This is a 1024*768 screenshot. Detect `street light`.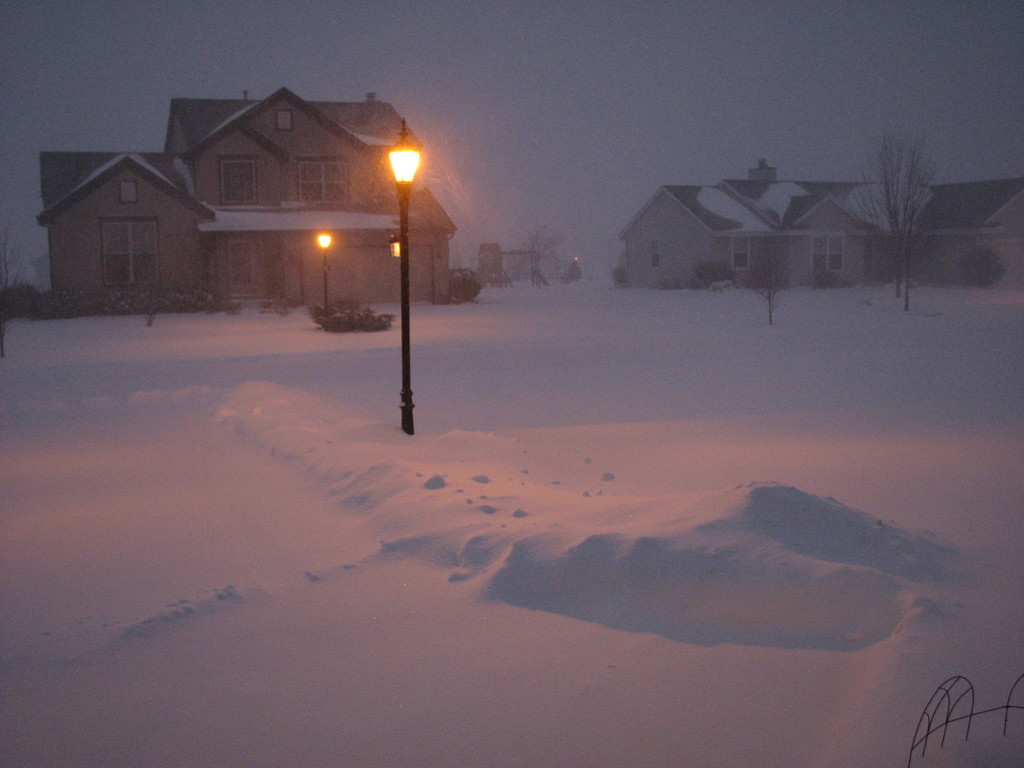
Rect(570, 245, 592, 284).
